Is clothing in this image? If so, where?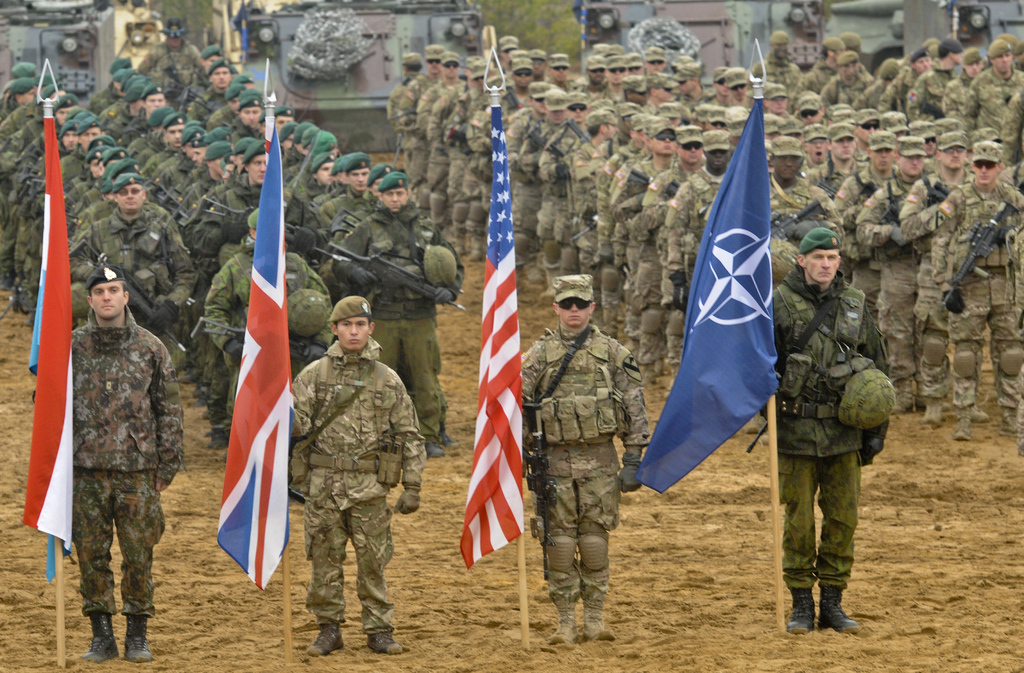
Yes, at <box>198,243,319,370</box>.
